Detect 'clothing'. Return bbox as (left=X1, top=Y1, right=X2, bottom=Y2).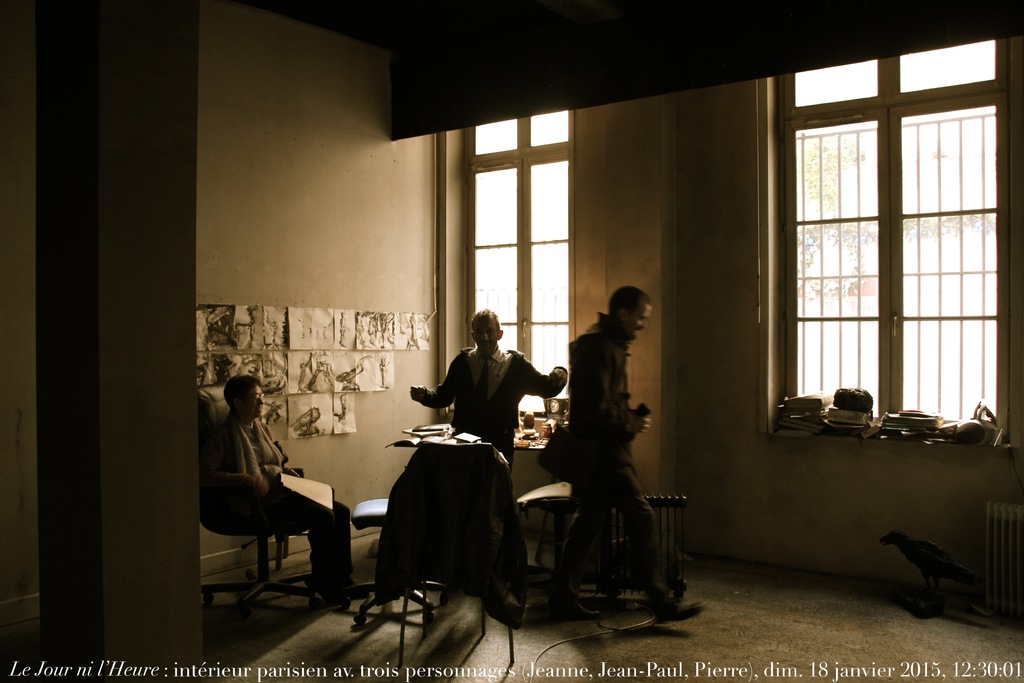
(left=212, top=414, right=351, bottom=597).
